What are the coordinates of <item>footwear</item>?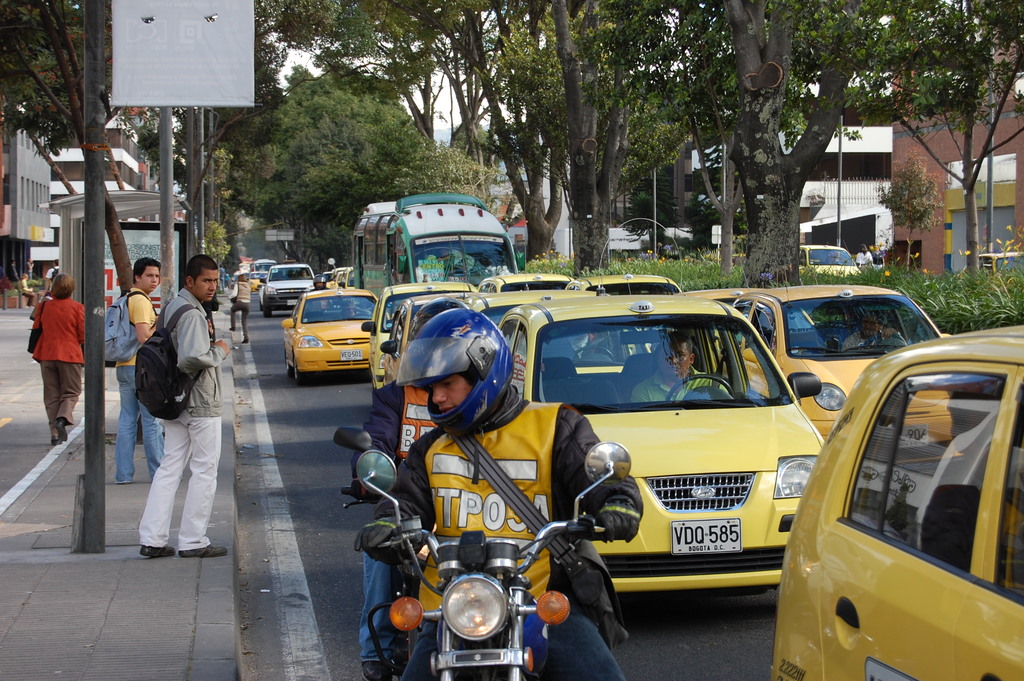
region(50, 435, 63, 448).
